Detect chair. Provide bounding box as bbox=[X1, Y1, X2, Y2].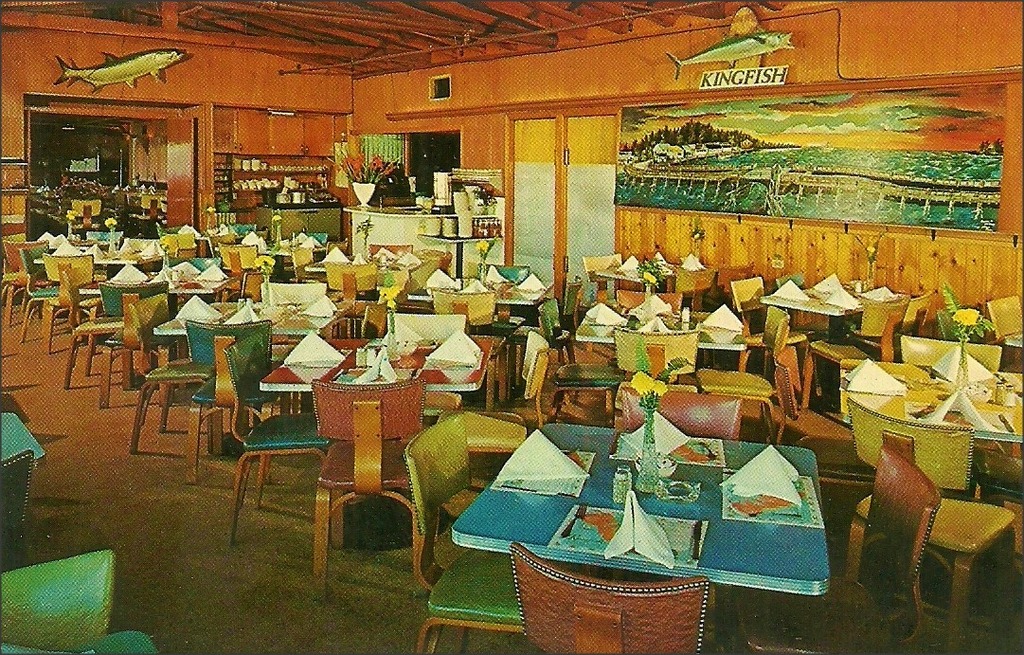
bbox=[773, 346, 882, 492].
